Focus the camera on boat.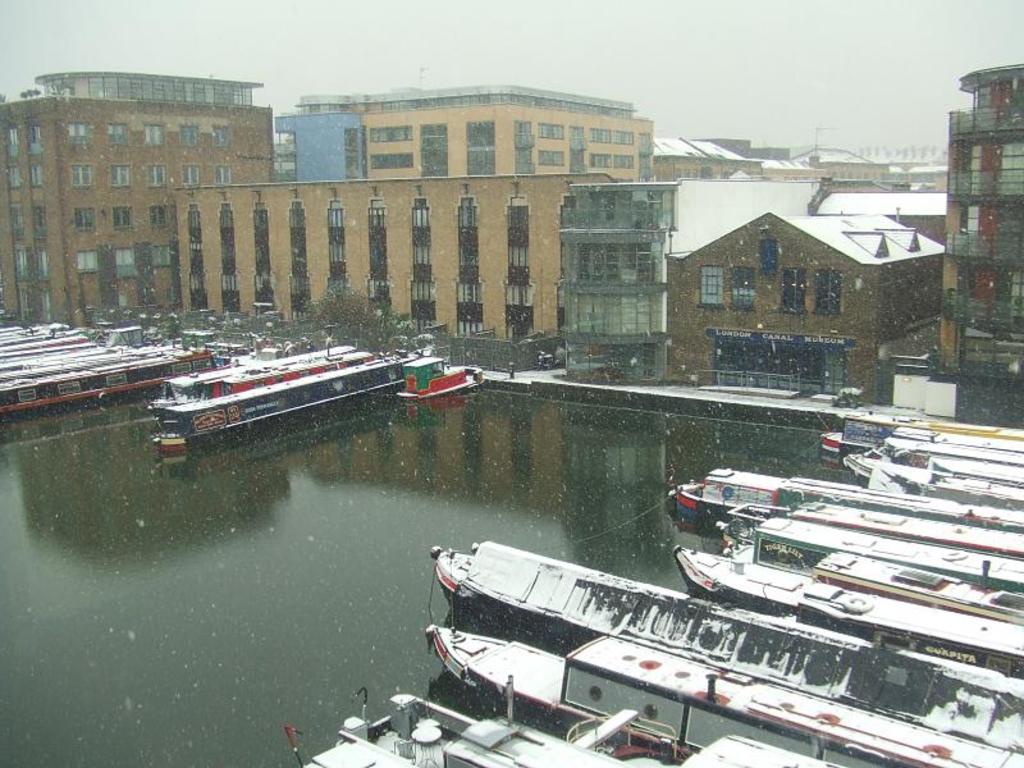
Focus region: 134,324,444,436.
